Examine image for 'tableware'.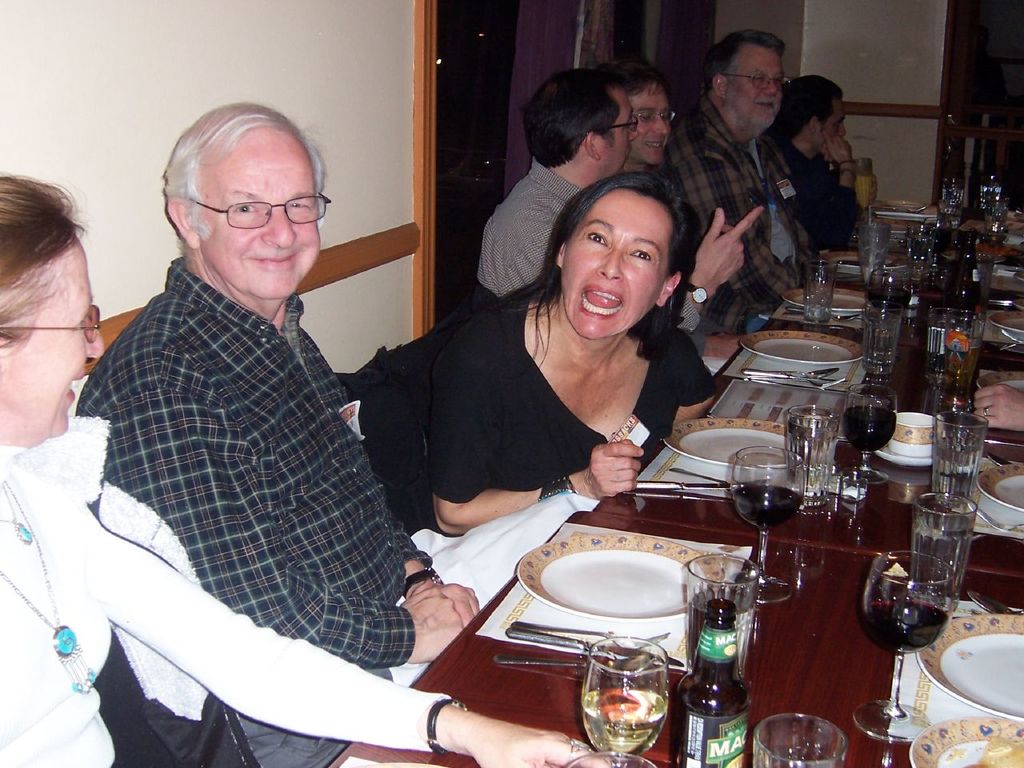
Examination result: [left=785, top=406, right=838, bottom=514].
